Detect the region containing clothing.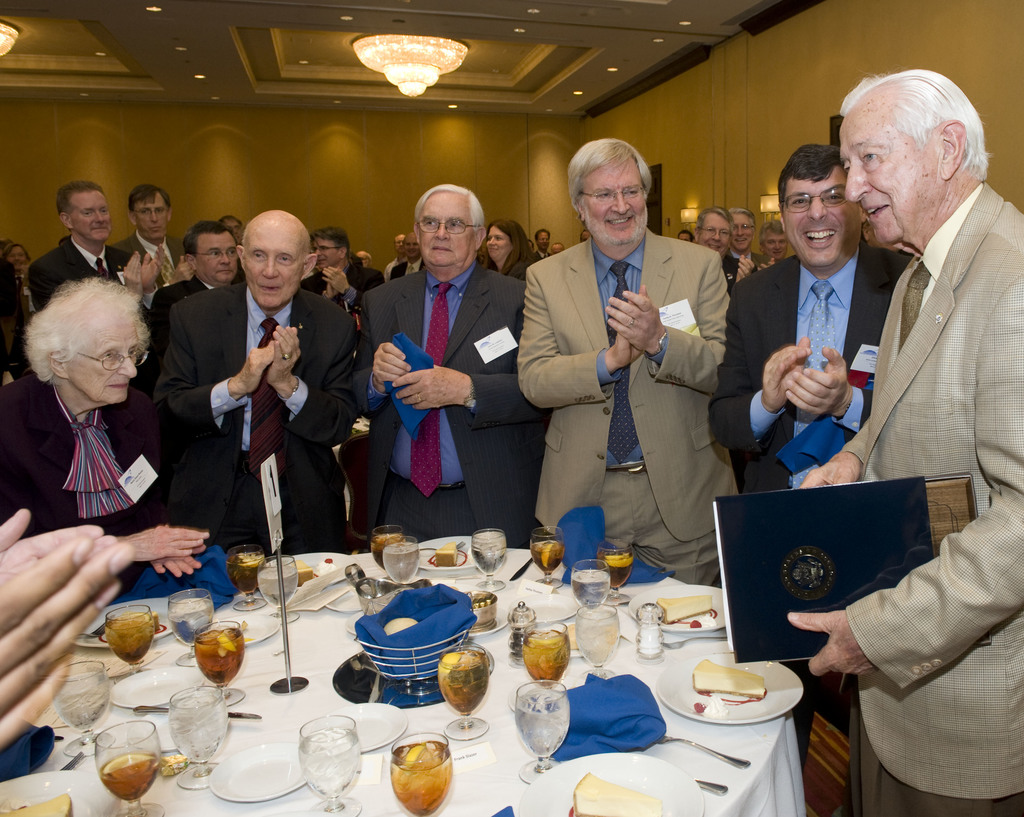
807,186,1023,814.
